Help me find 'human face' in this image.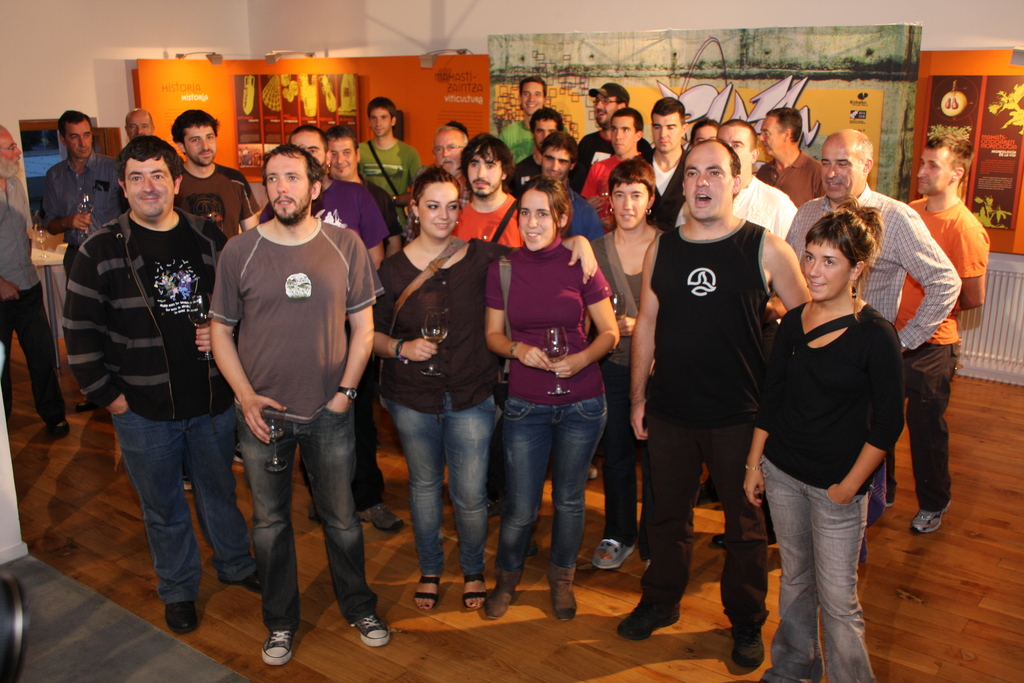
Found it: Rect(683, 147, 729, 218).
